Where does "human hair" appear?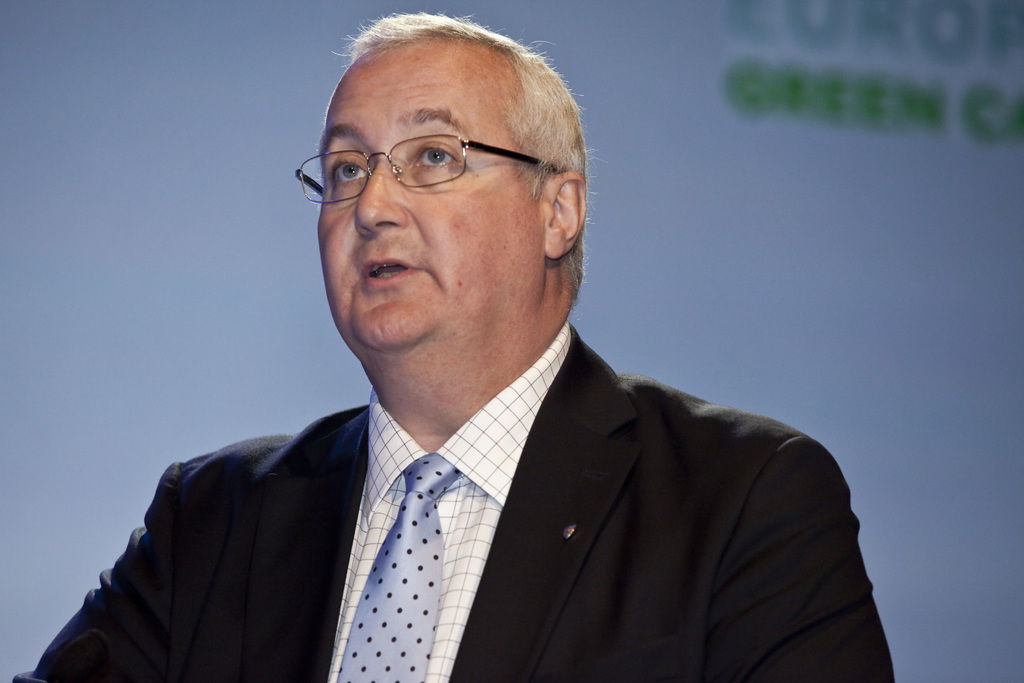
Appears at crop(333, 6, 604, 291).
